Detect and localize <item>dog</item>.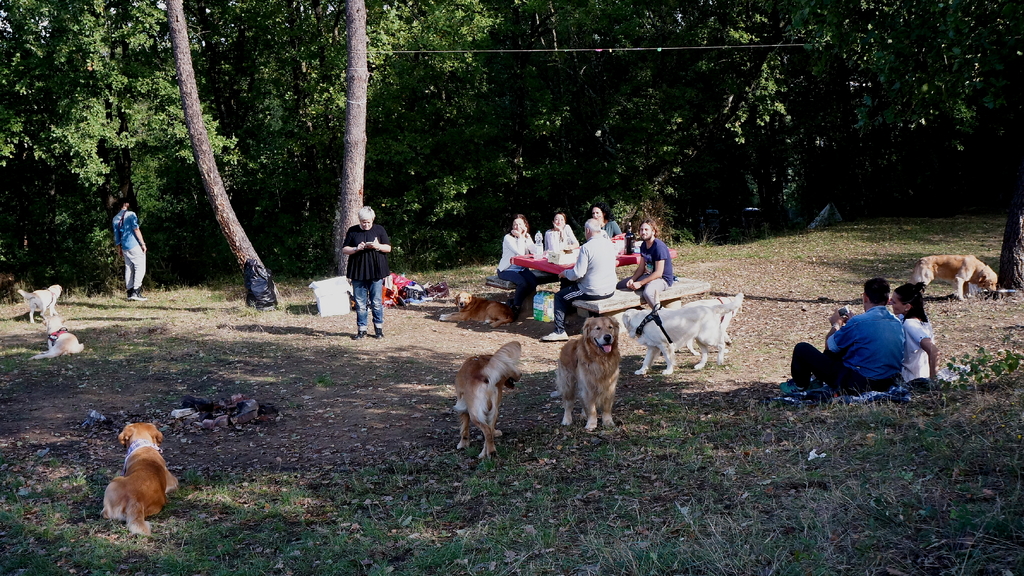
Localized at BBox(438, 292, 519, 329).
